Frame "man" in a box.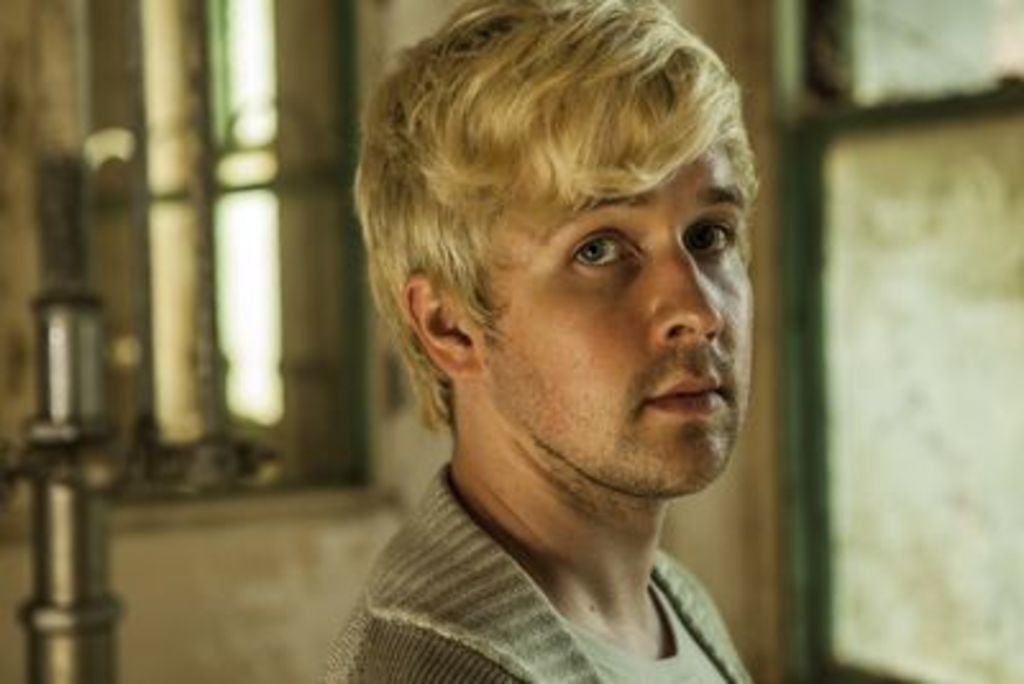
bbox=[282, 0, 845, 674].
